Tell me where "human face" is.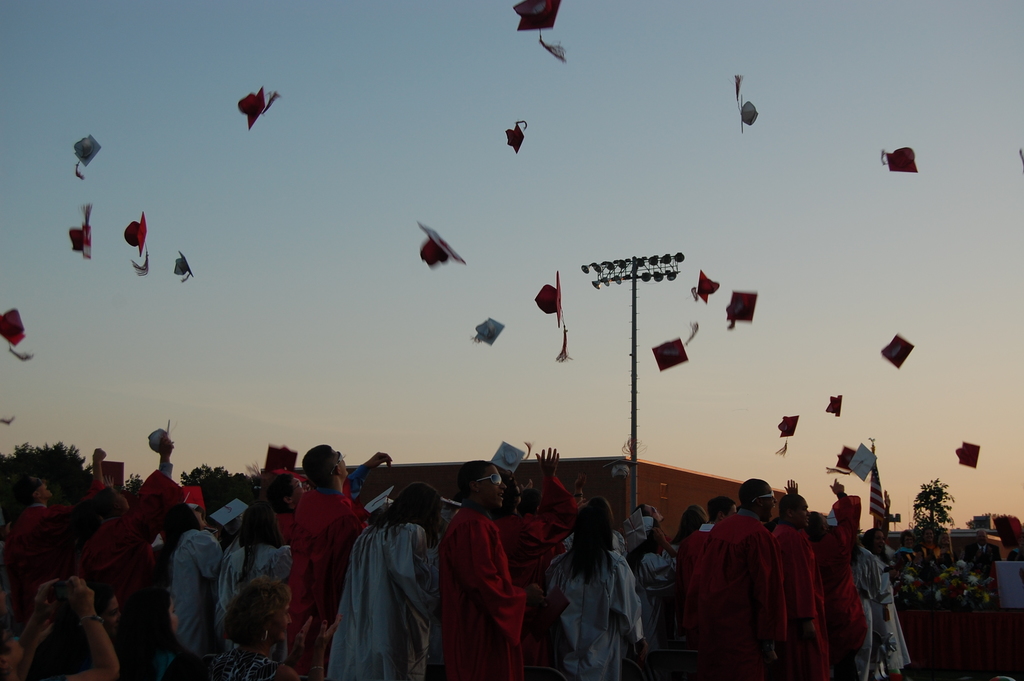
"human face" is at locate(265, 603, 298, 637).
